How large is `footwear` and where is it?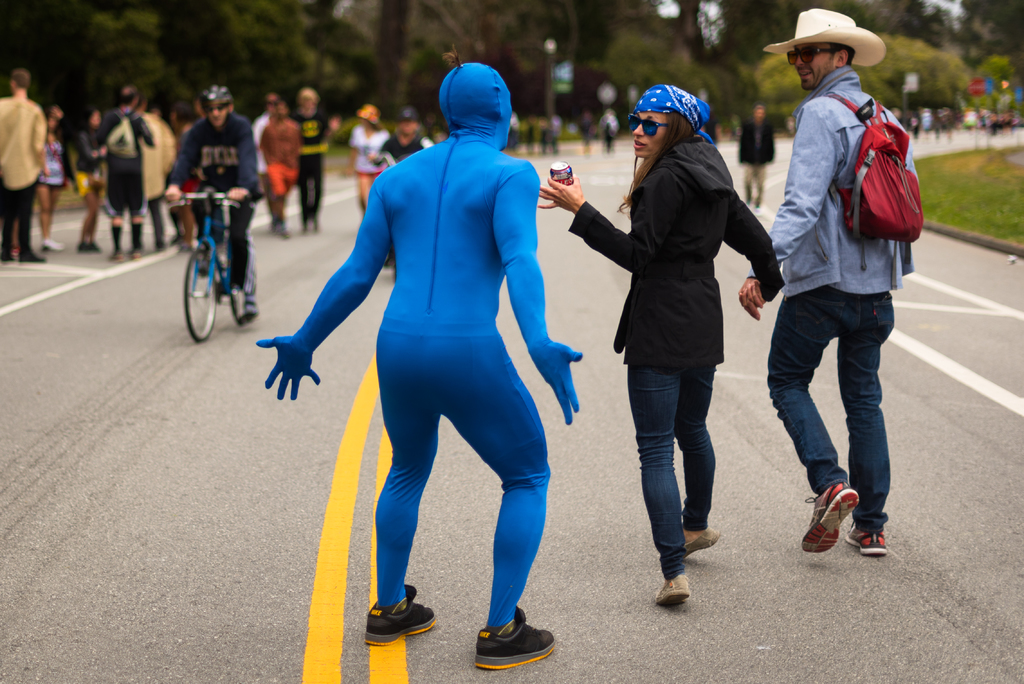
Bounding box: detection(678, 528, 717, 560).
